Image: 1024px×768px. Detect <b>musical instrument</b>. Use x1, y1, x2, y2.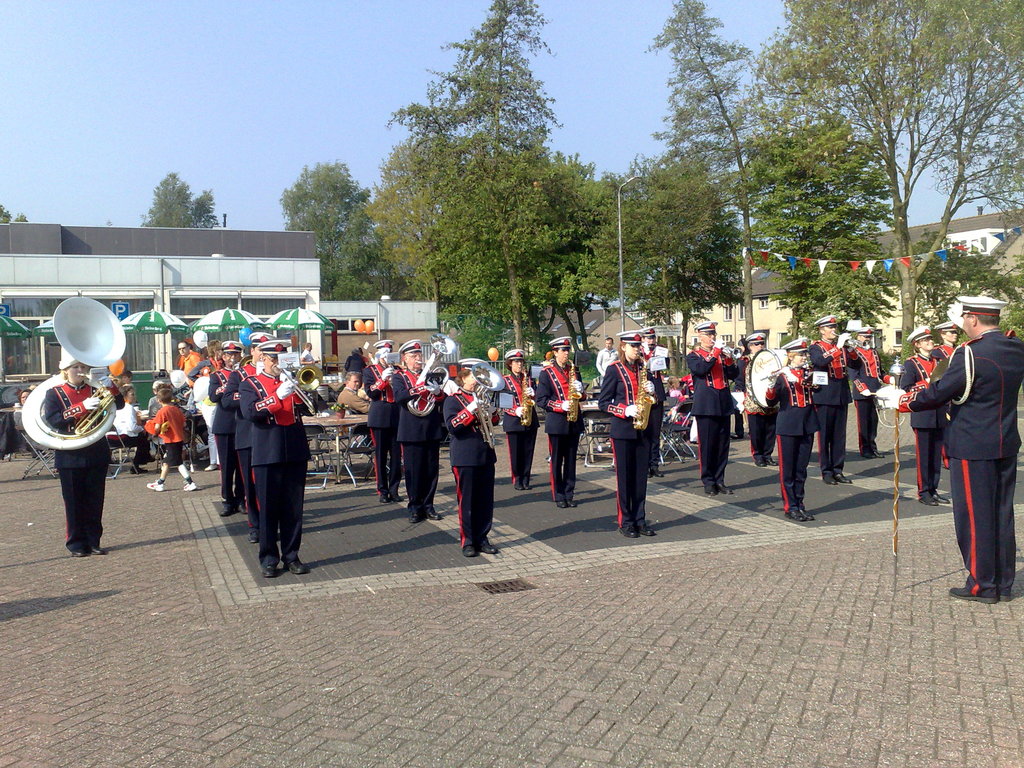
862, 383, 906, 409.
